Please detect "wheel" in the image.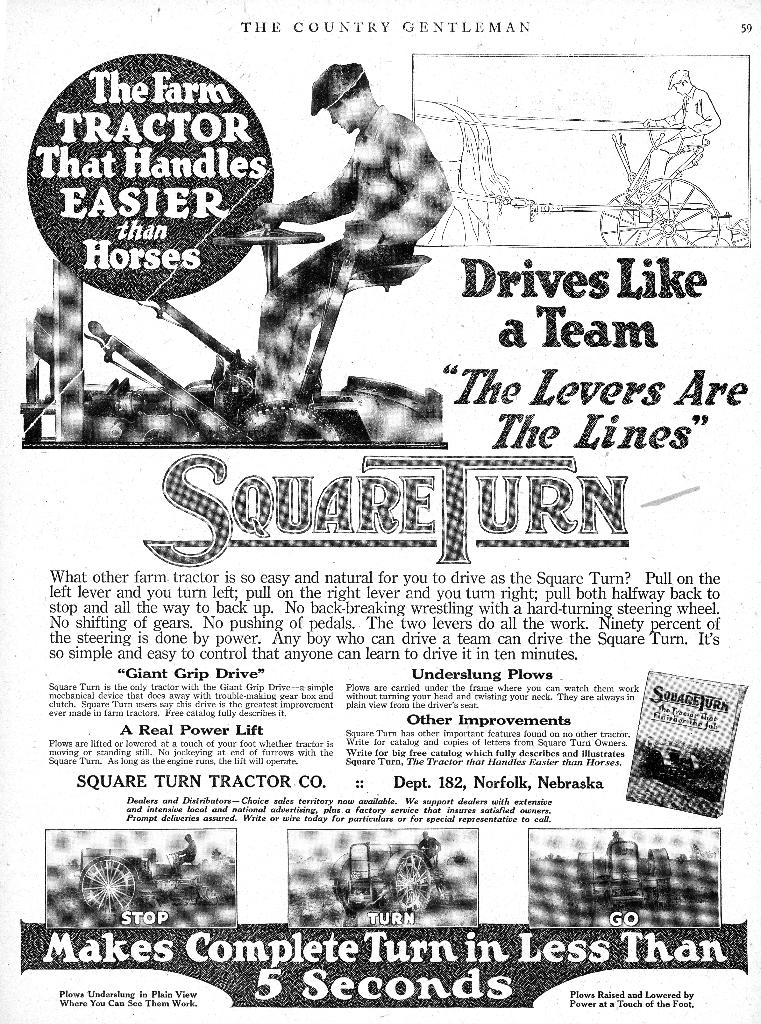
(left=207, top=397, right=340, bottom=447).
